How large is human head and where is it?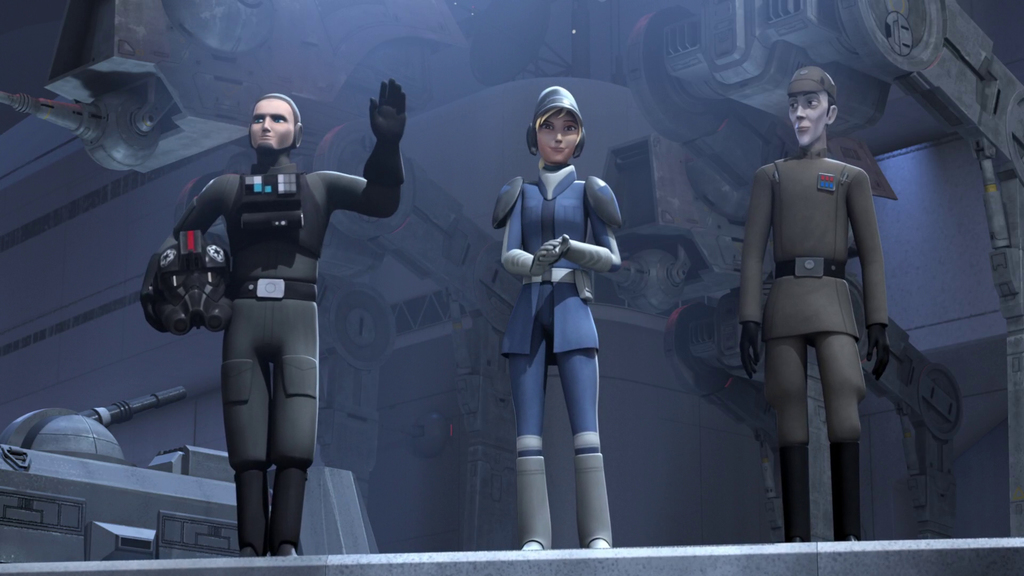
Bounding box: Rect(785, 66, 840, 148).
